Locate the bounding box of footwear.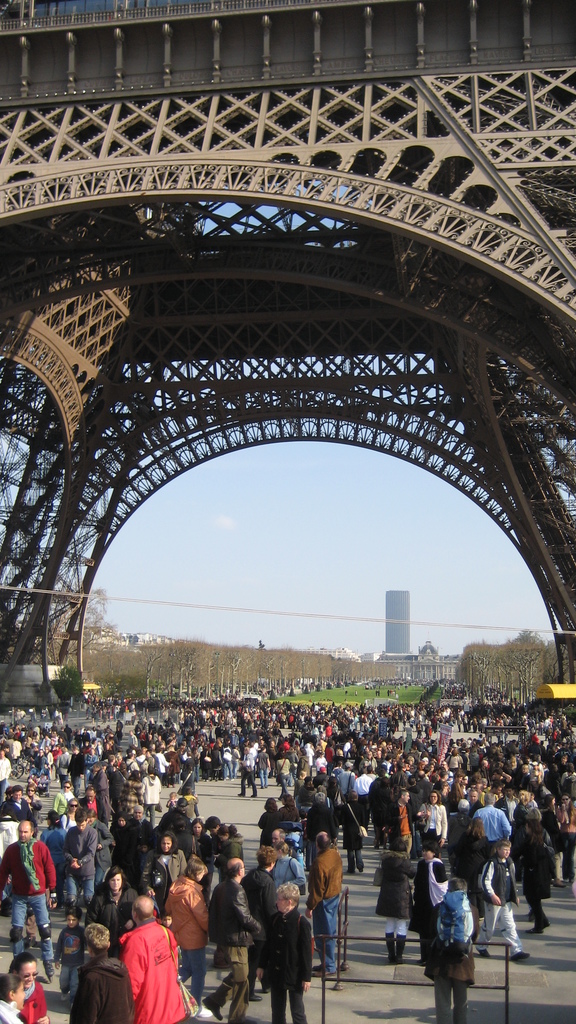
Bounding box: bbox=[263, 989, 271, 994].
